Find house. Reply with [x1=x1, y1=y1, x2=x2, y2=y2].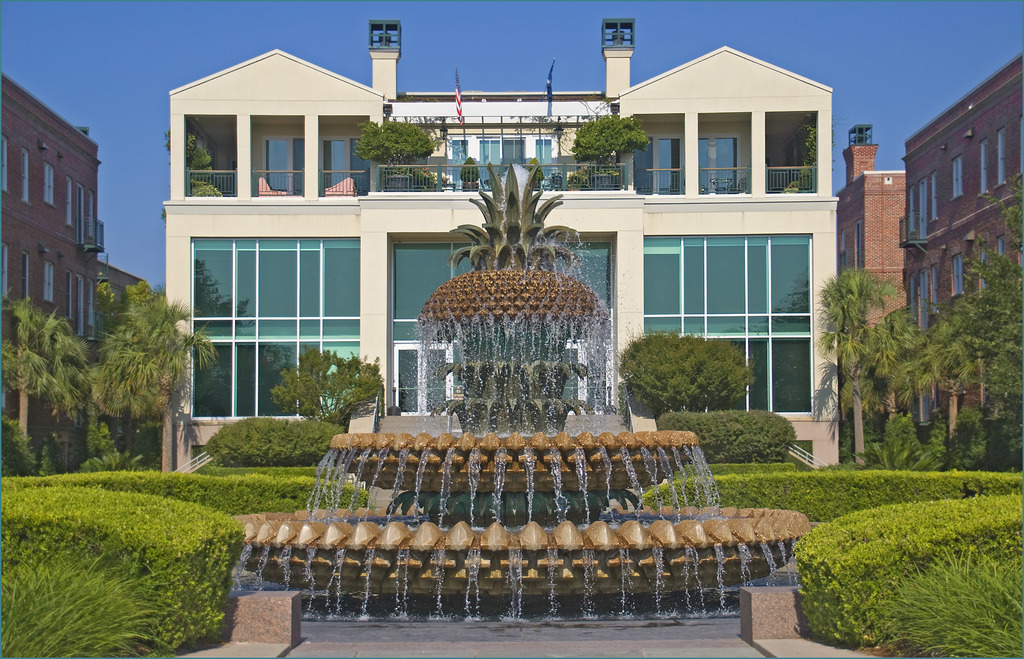
[x1=874, y1=51, x2=1023, y2=412].
